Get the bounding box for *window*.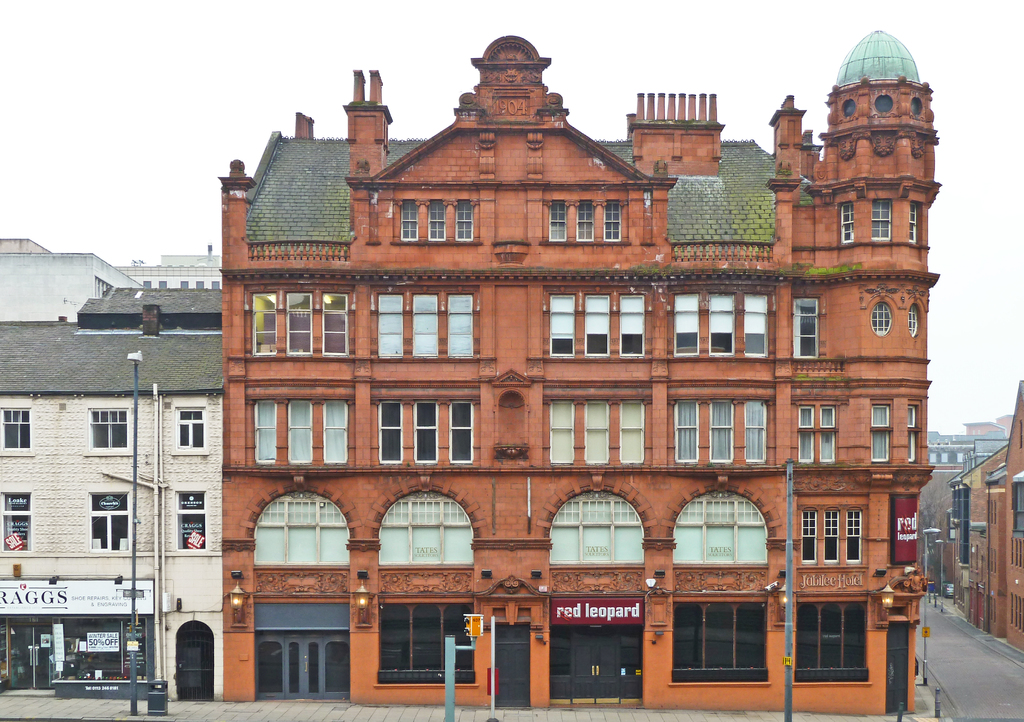
910,198,921,246.
